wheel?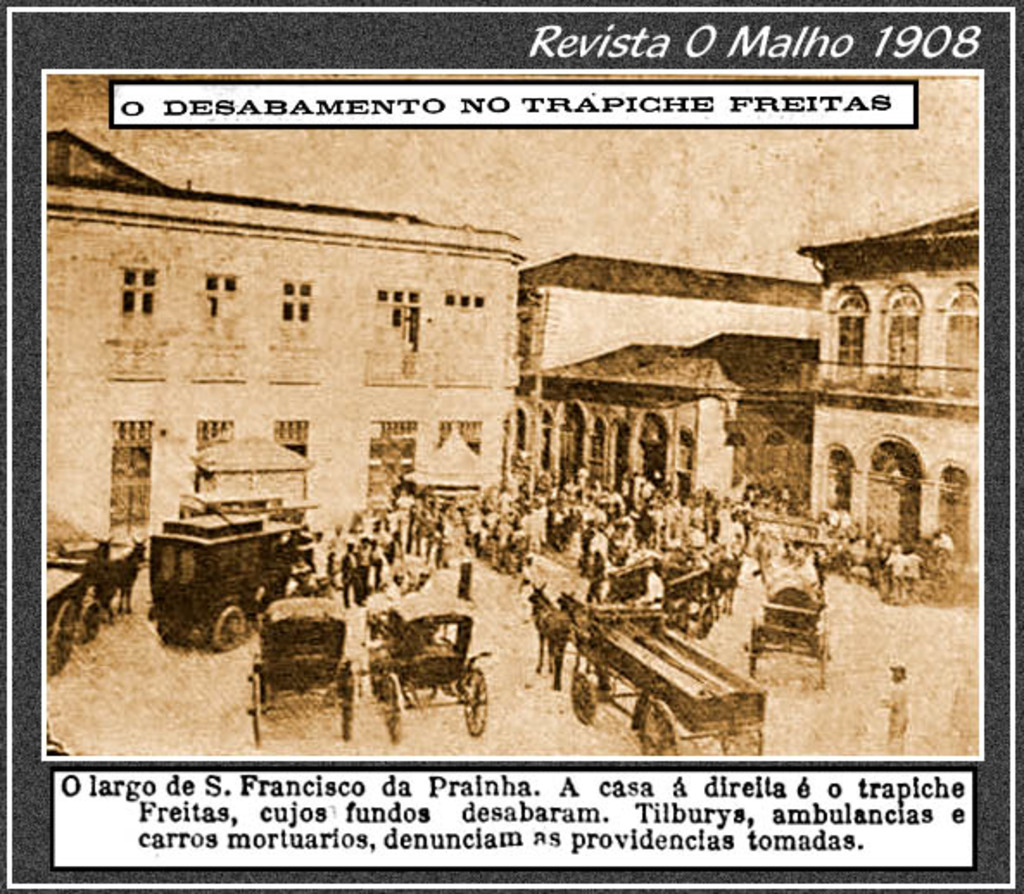
Rect(250, 677, 264, 754)
